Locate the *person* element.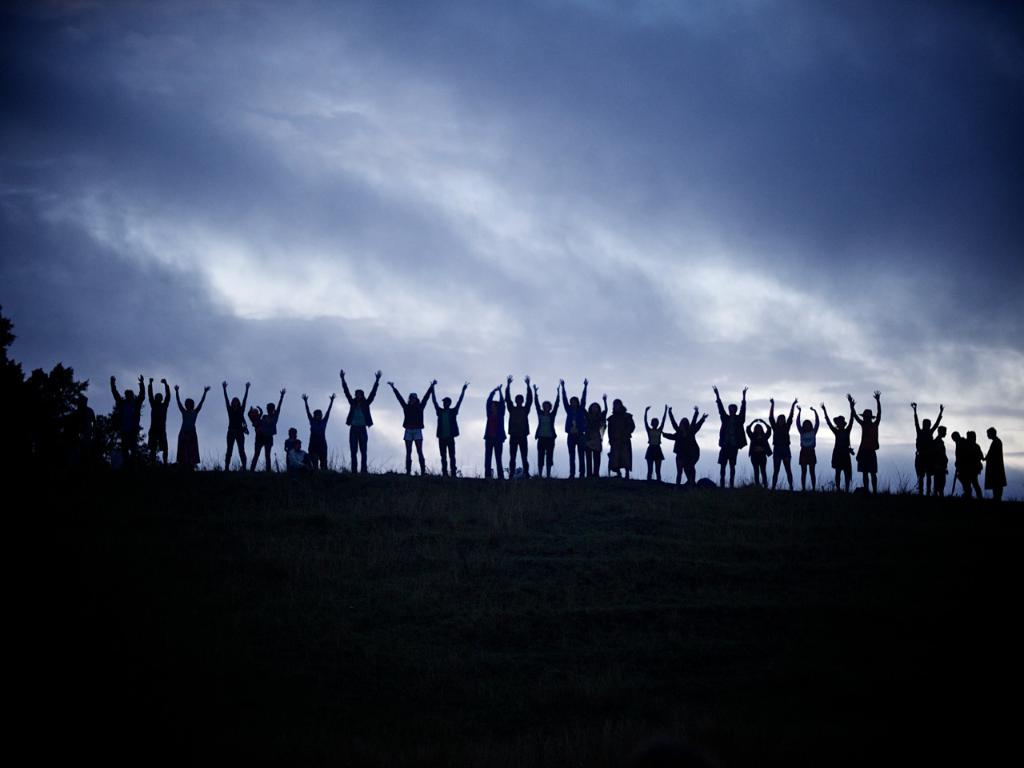
Element bbox: box(802, 402, 818, 488).
